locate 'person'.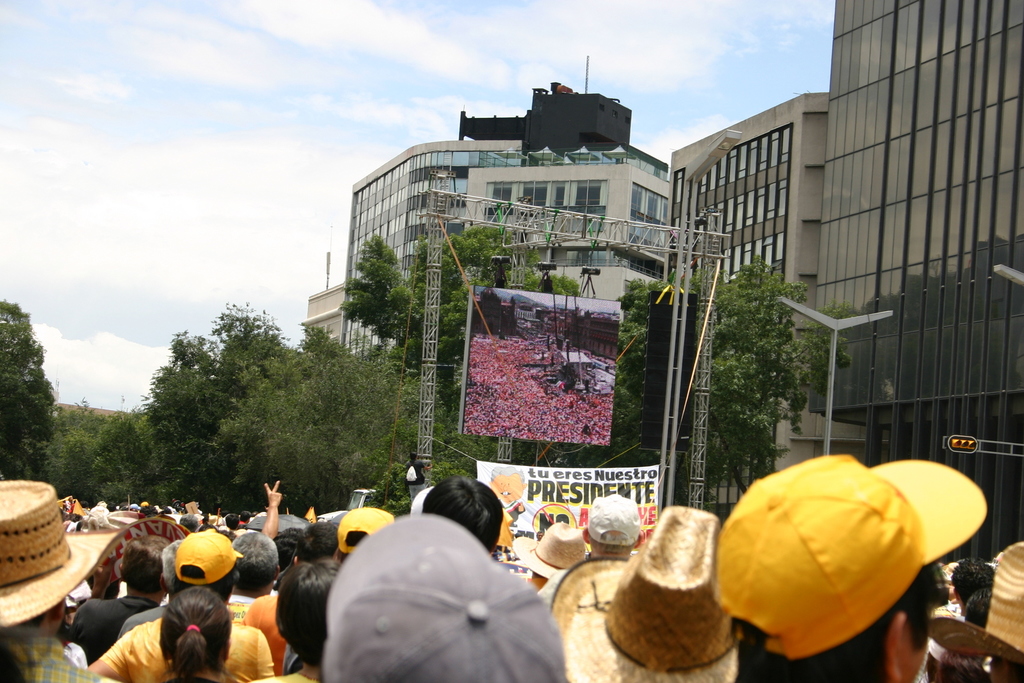
Bounding box: select_region(321, 510, 564, 682).
